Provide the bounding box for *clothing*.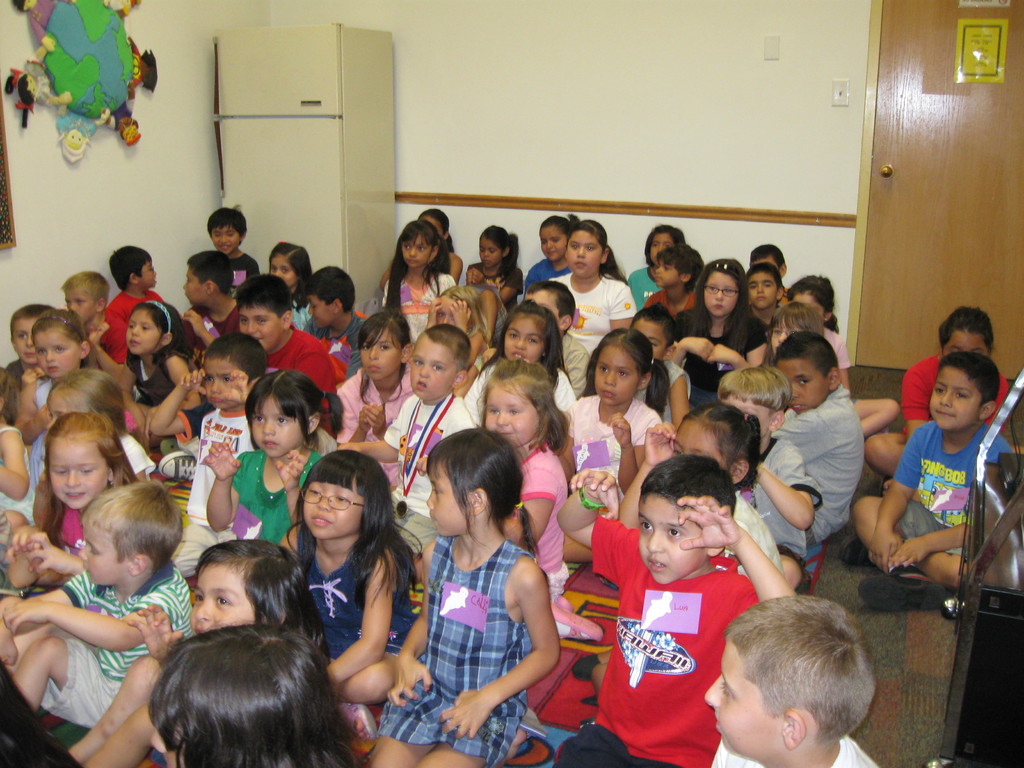
detection(184, 407, 259, 527).
